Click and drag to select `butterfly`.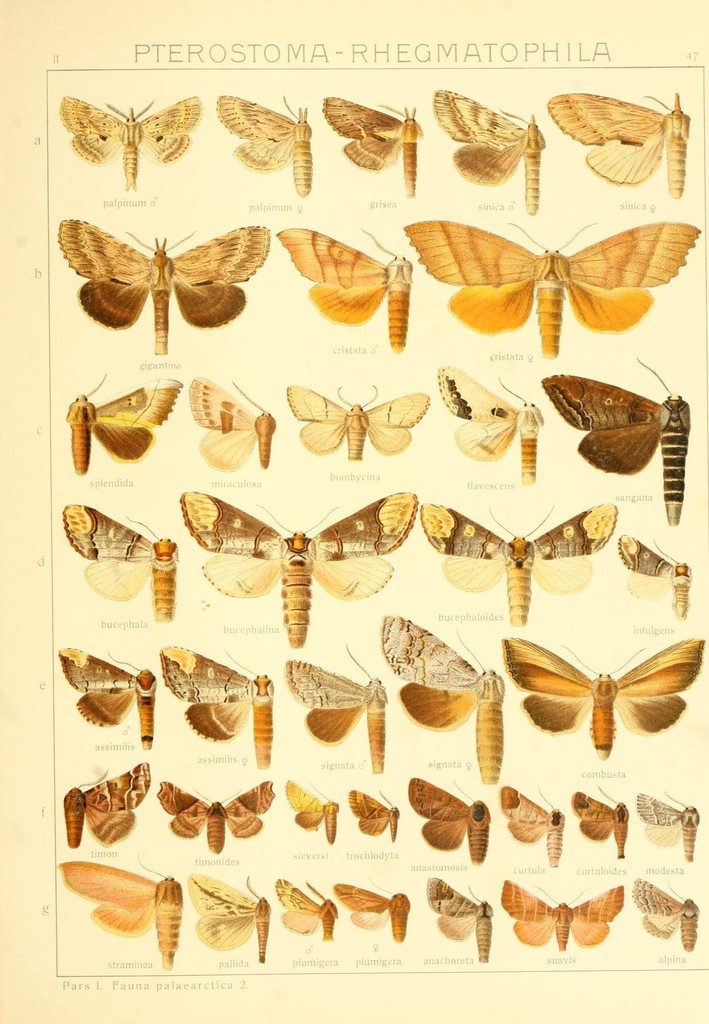
Selection: l=274, t=227, r=409, b=362.
